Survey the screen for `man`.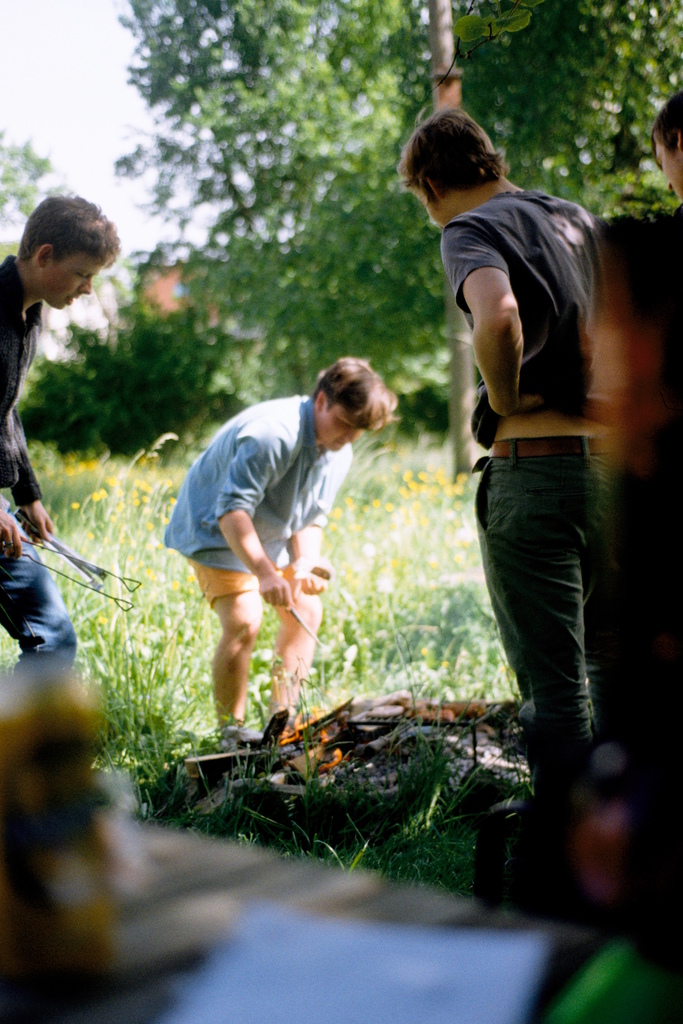
Survey found: bbox=[163, 358, 407, 760].
